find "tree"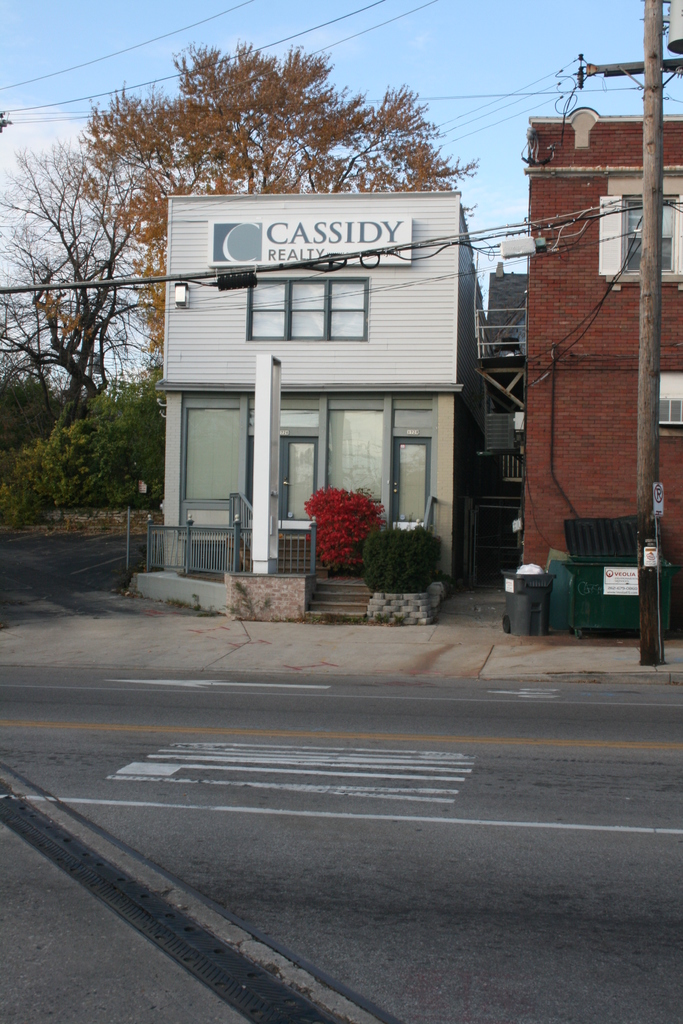
(76,24,473,262)
